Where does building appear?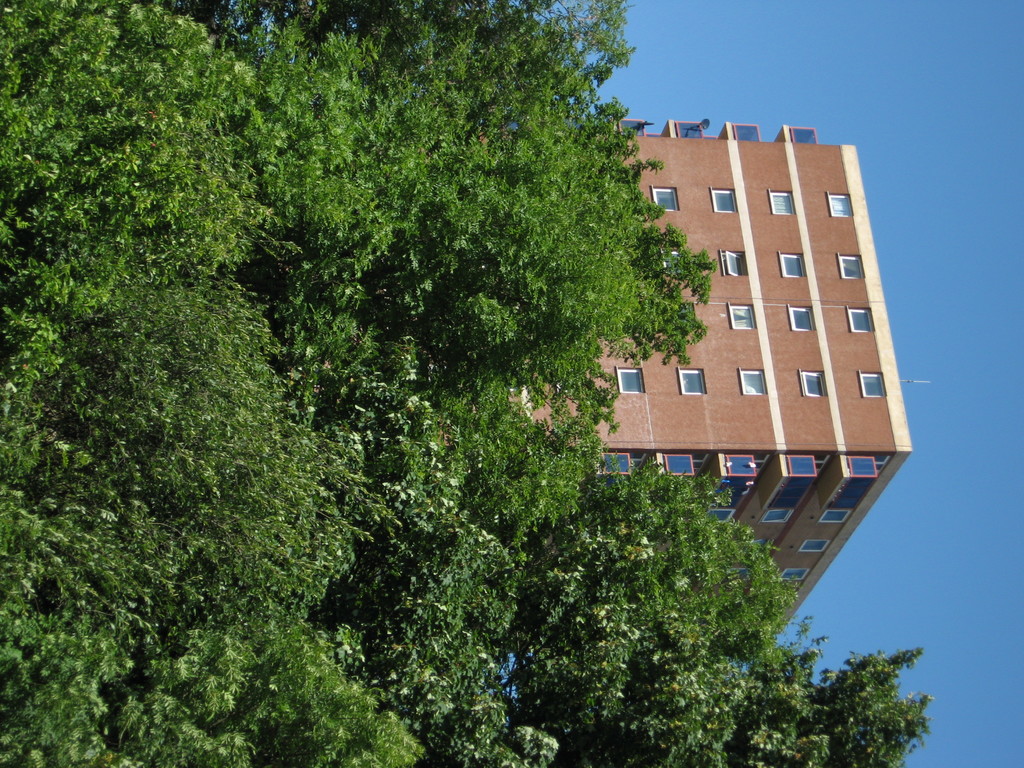
Appears at (567,108,924,746).
